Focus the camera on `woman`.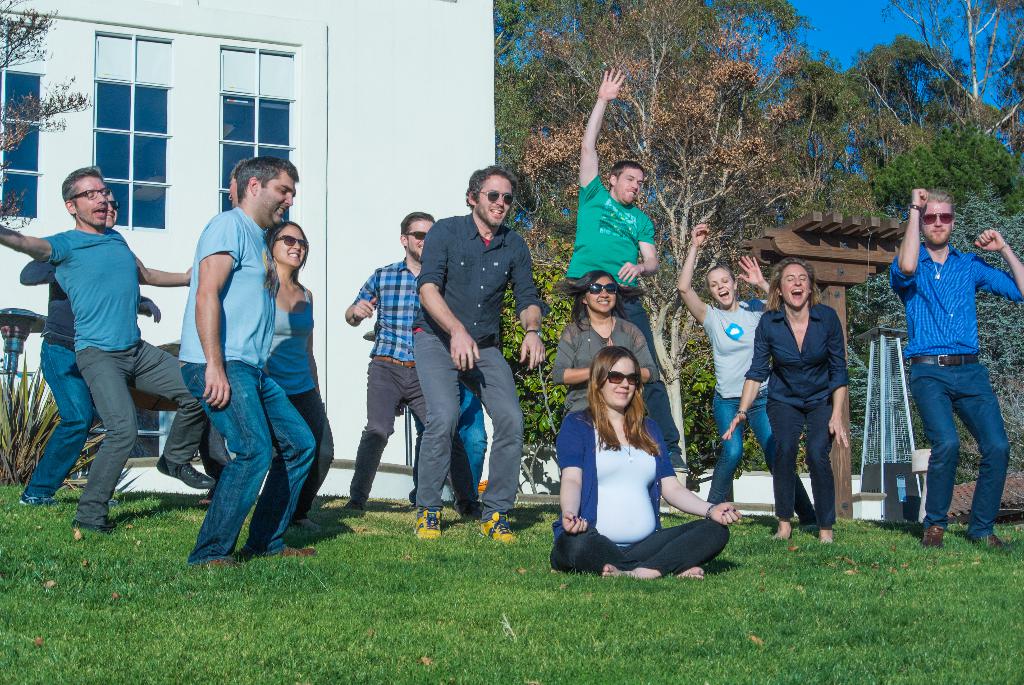
Focus region: BBox(675, 219, 822, 533).
